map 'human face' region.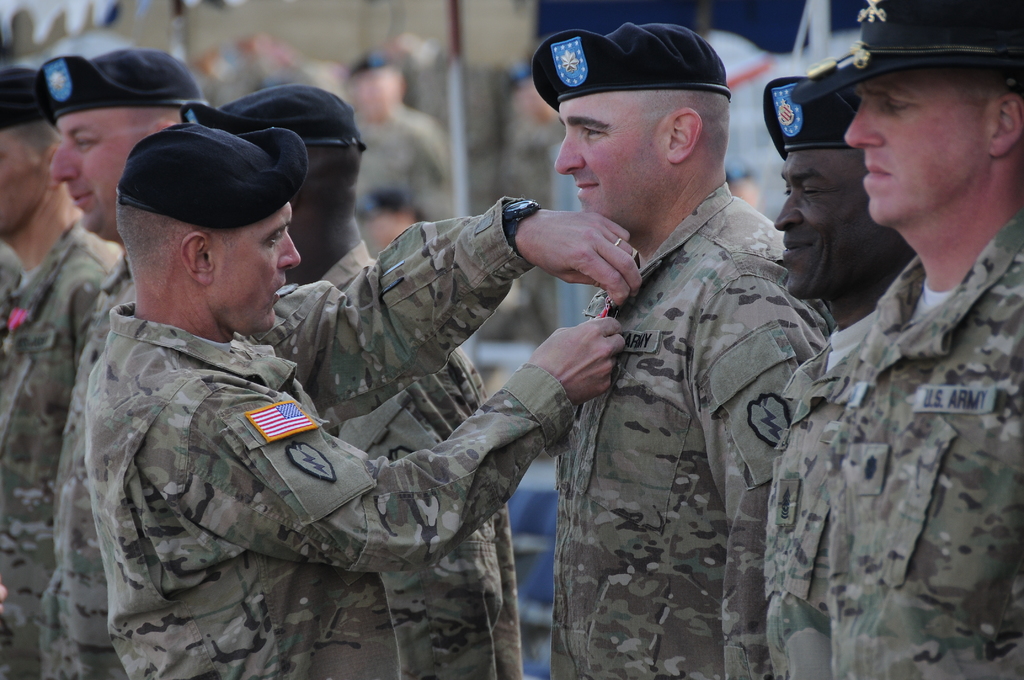
Mapped to x1=0, y1=129, x2=34, y2=228.
